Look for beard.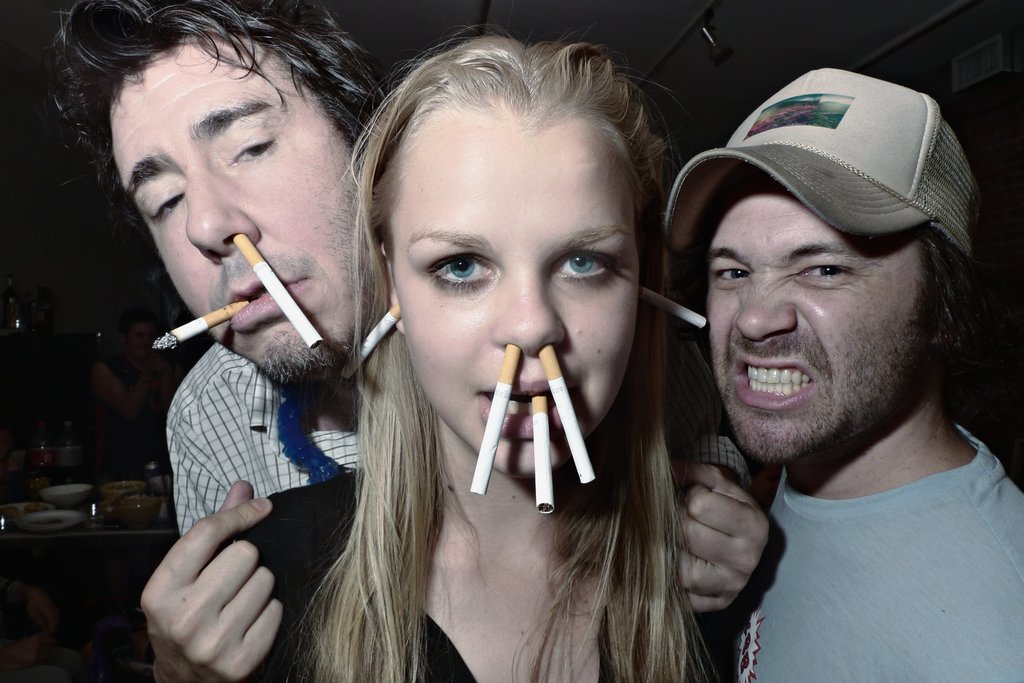
Found: Rect(204, 186, 372, 387).
